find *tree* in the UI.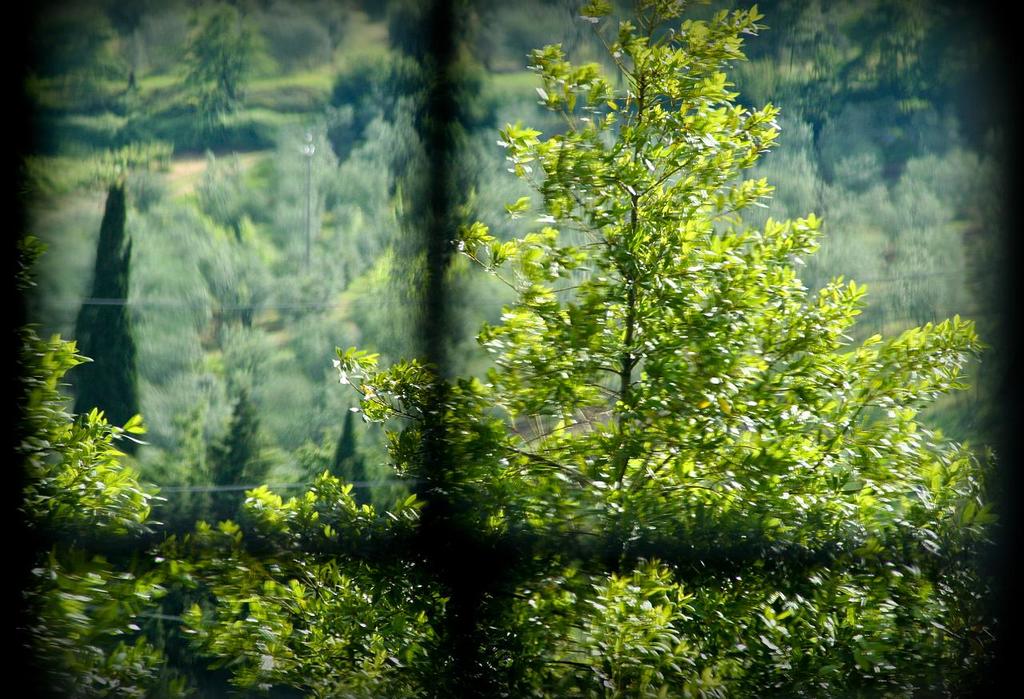
UI element at {"left": 147, "top": 469, "right": 466, "bottom": 697}.
